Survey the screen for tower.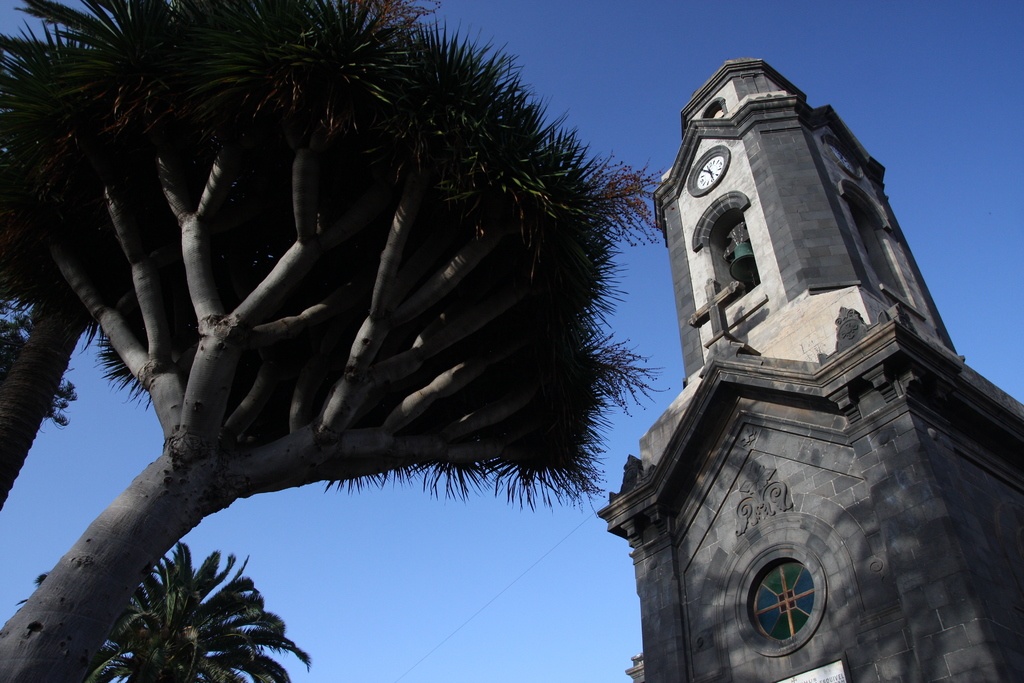
Survey found: select_region(616, 0, 1014, 682).
